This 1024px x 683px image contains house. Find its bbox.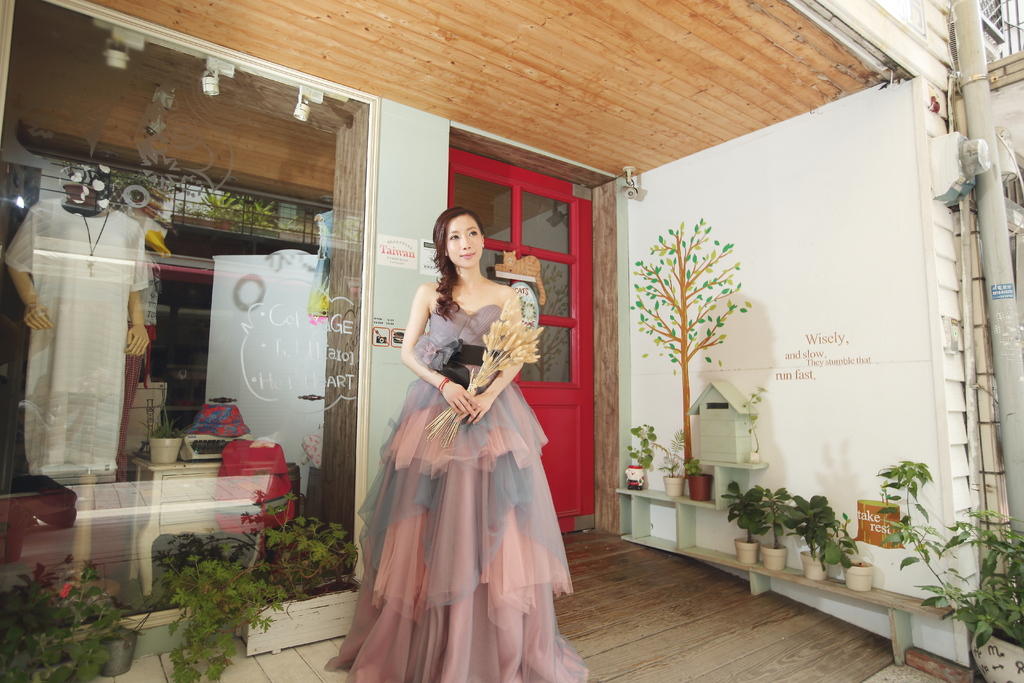
l=0, t=0, r=1023, b=682.
